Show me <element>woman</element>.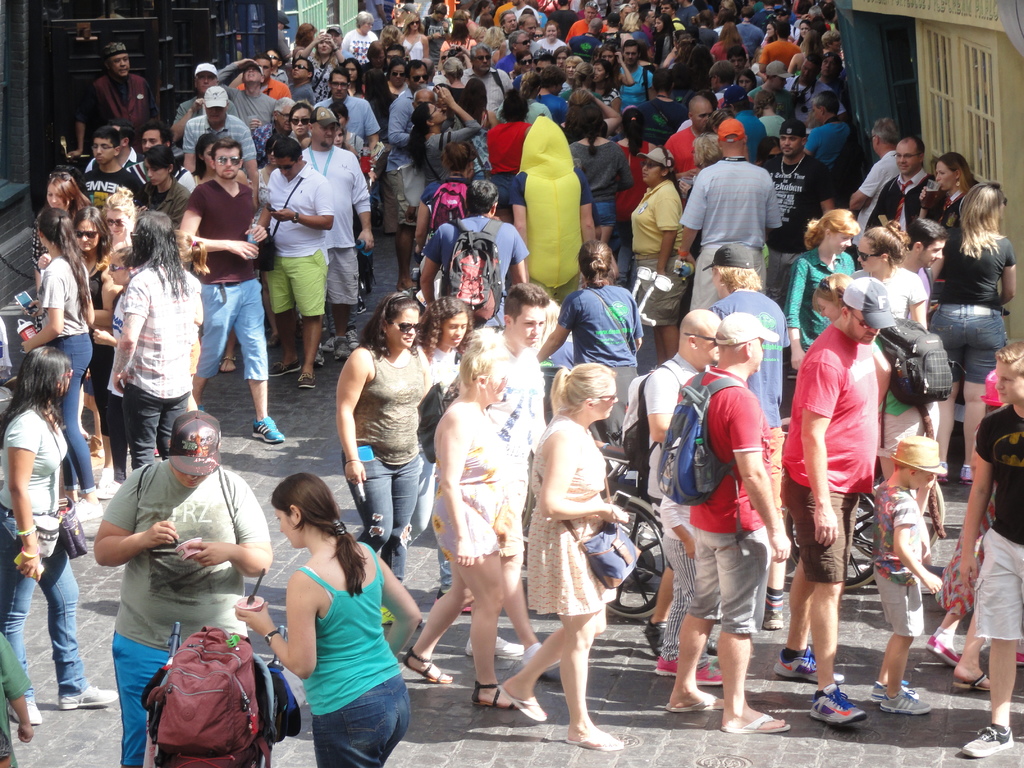
<element>woman</element> is here: 589/58/614/116.
